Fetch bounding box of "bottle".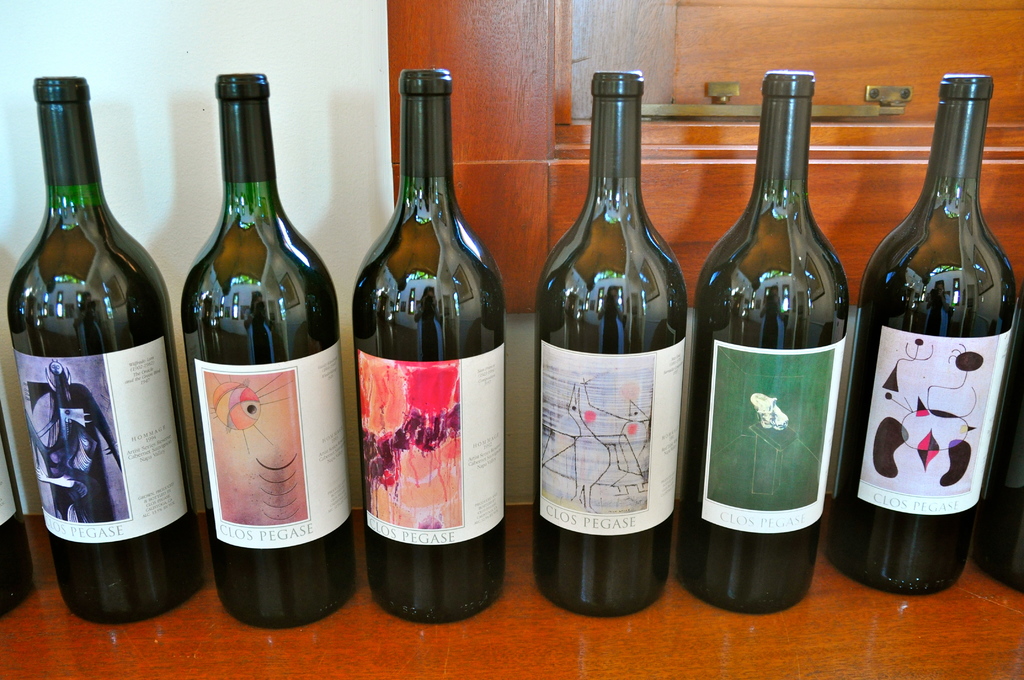
Bbox: detection(978, 290, 1023, 595).
